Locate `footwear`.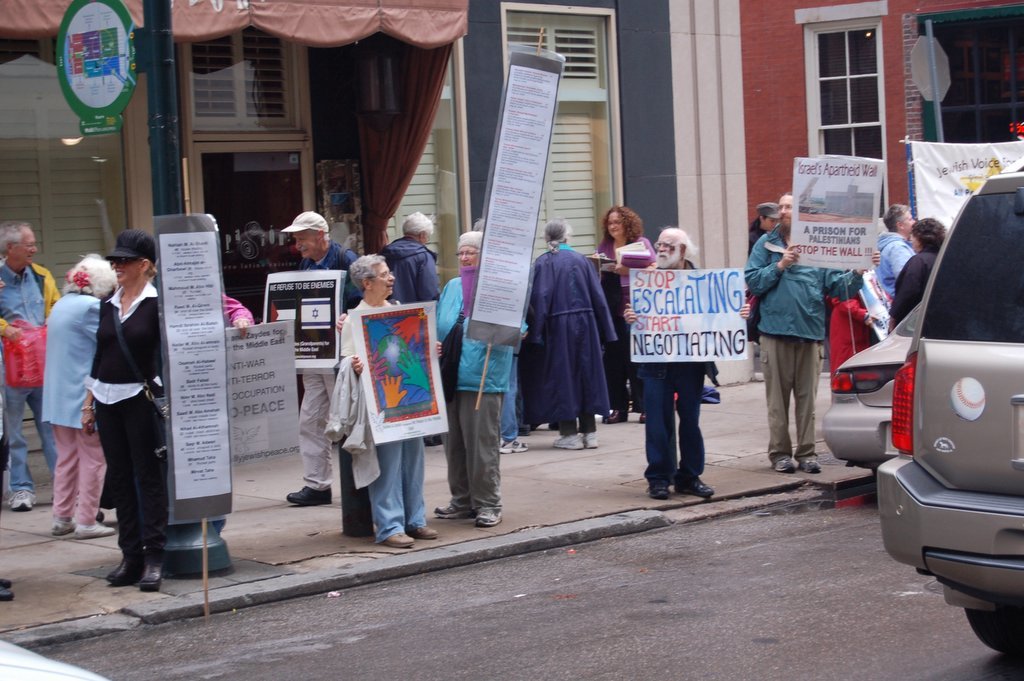
Bounding box: box=[552, 432, 587, 449].
